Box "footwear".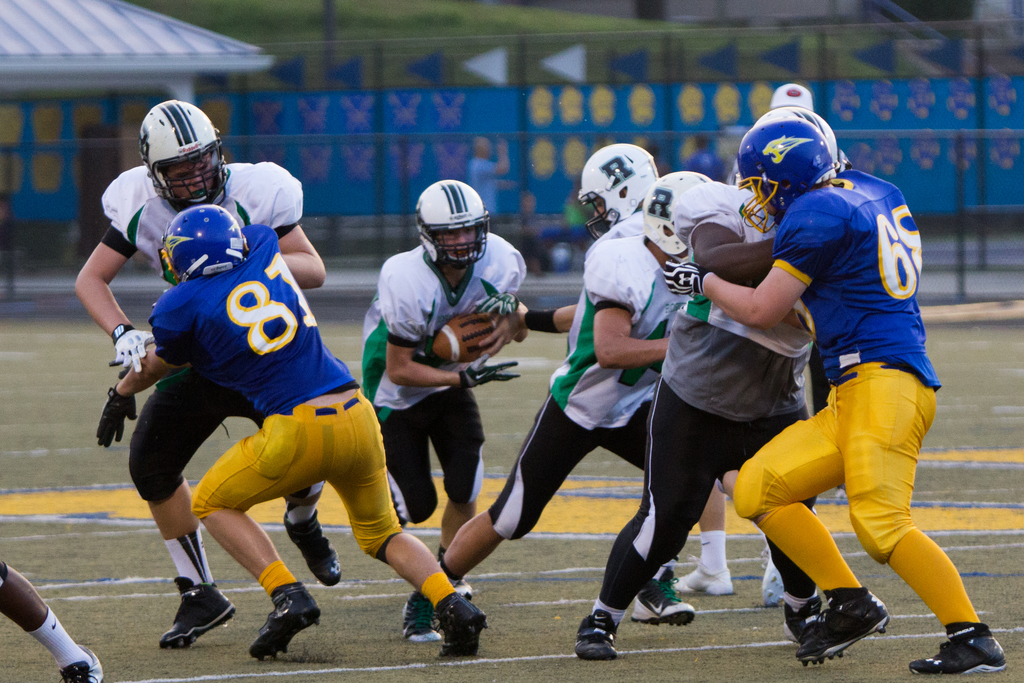
60, 643, 101, 682.
